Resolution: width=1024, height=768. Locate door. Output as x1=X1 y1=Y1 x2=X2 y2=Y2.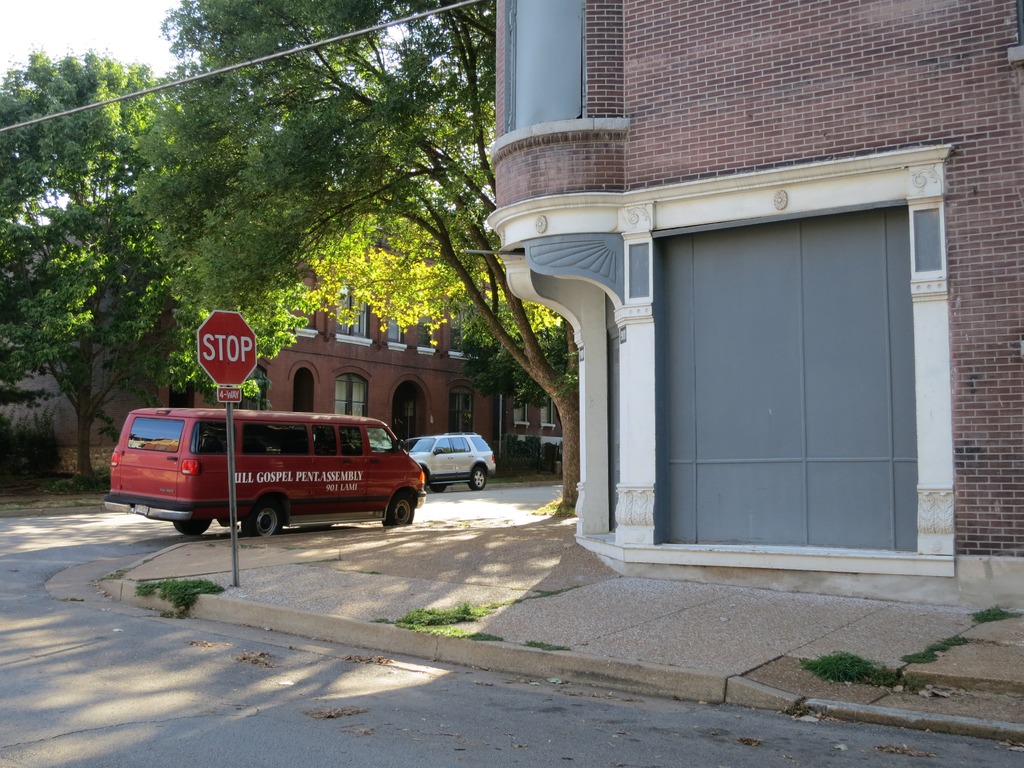
x1=449 y1=437 x2=474 y2=470.
